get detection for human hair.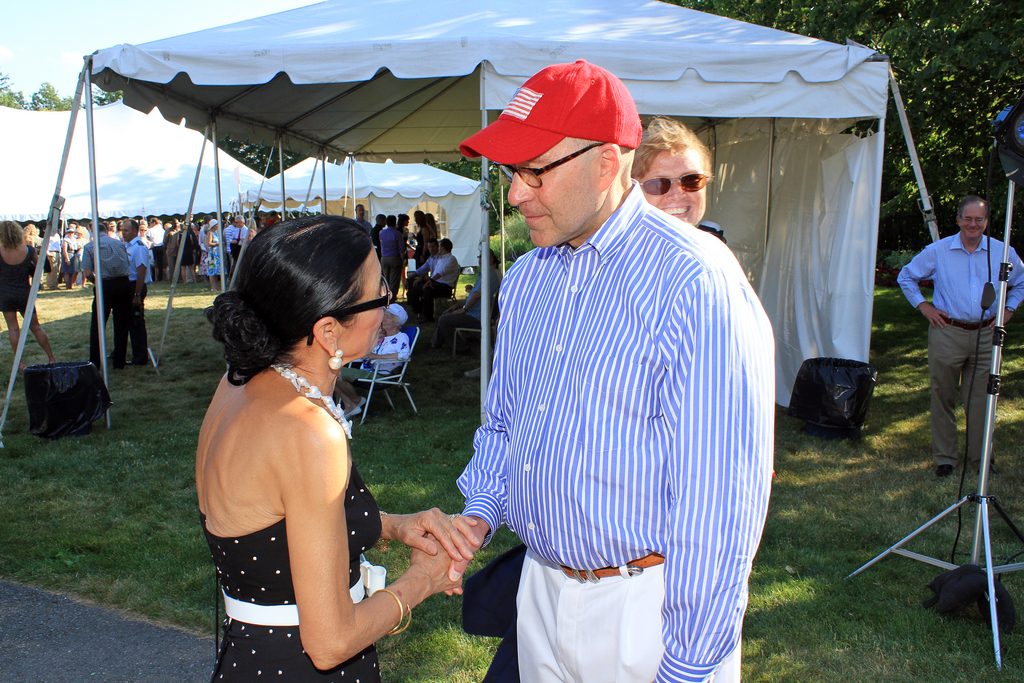
Detection: BBox(628, 115, 715, 183).
